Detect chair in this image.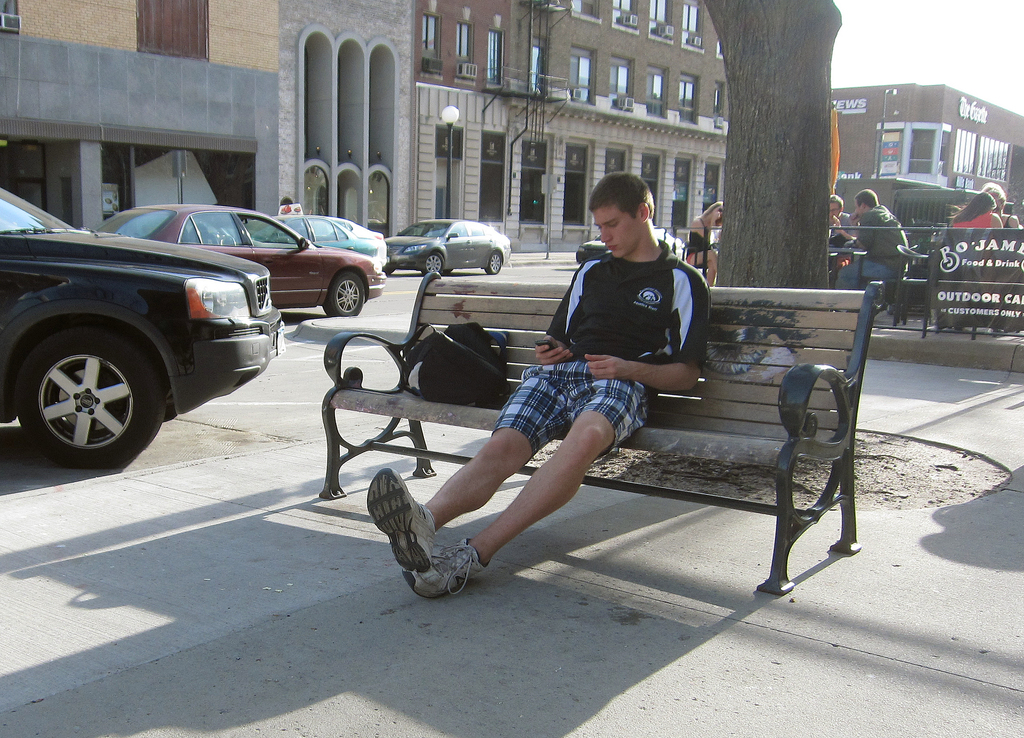
Detection: (855, 235, 921, 317).
